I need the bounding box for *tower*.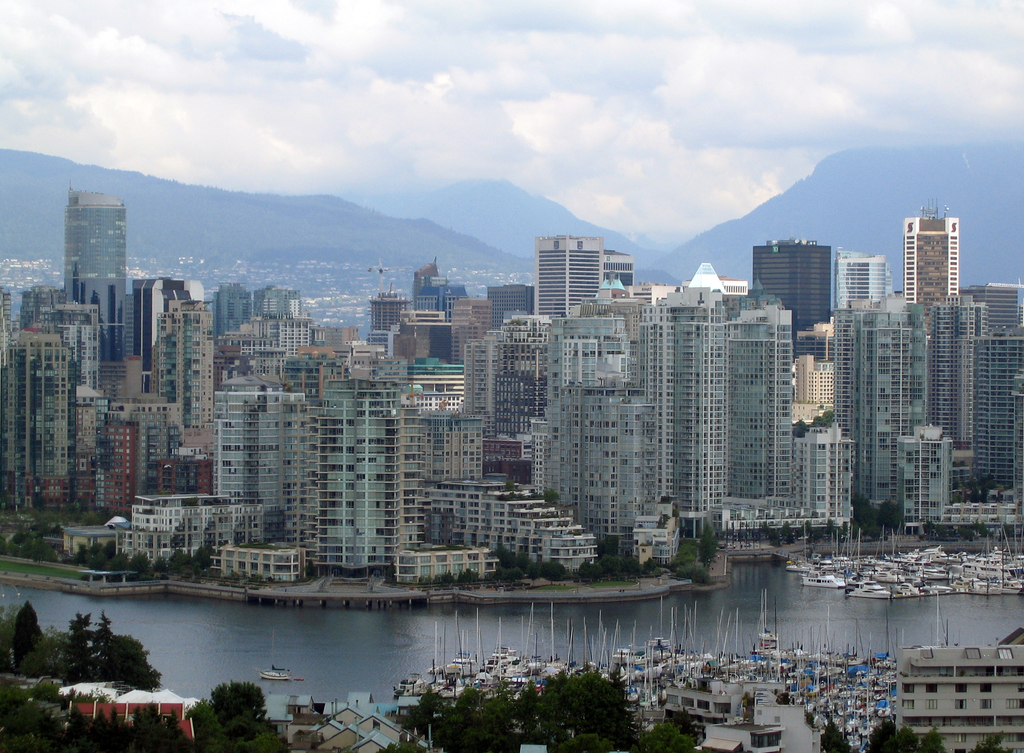
Here it is: pyautogui.locateOnScreen(539, 236, 607, 320).
